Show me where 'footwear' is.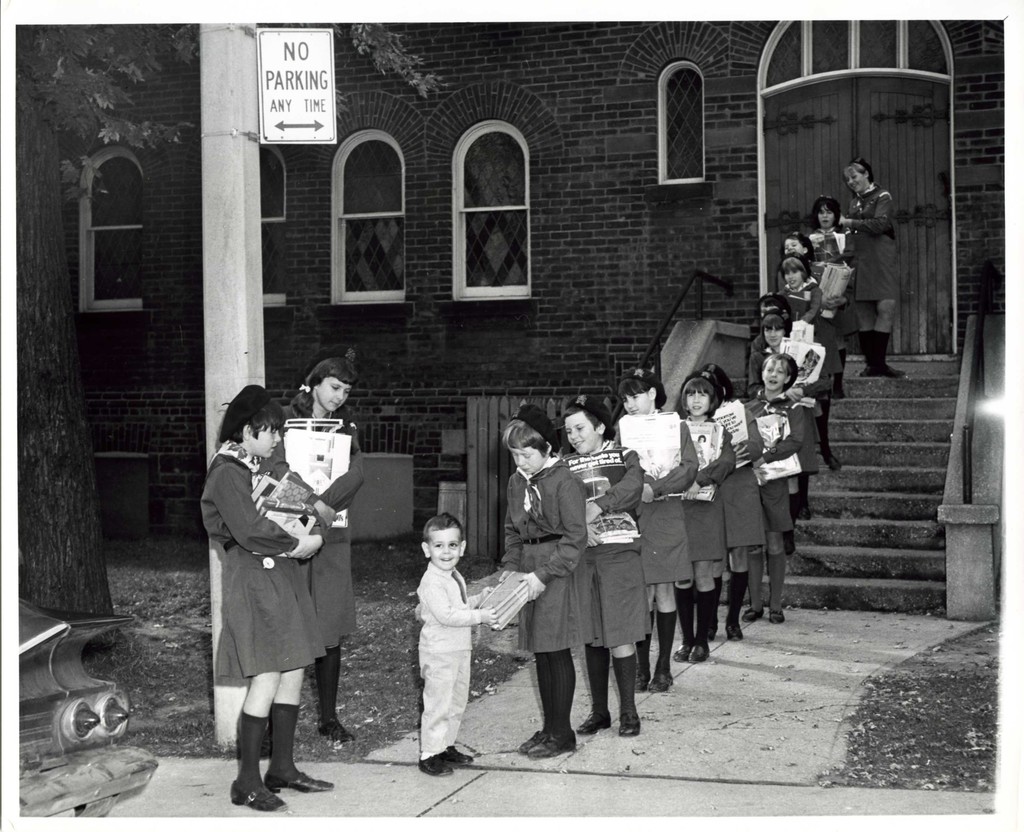
'footwear' is at bbox=[859, 365, 872, 379].
